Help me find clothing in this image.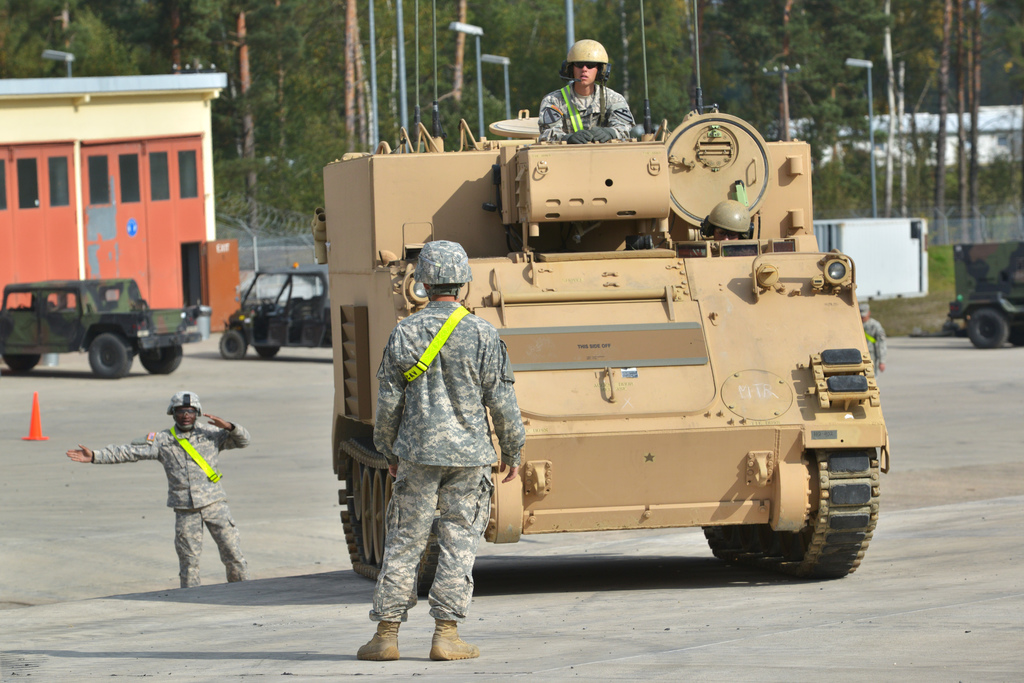
Found it: {"x1": 381, "y1": 302, "x2": 521, "y2": 470}.
